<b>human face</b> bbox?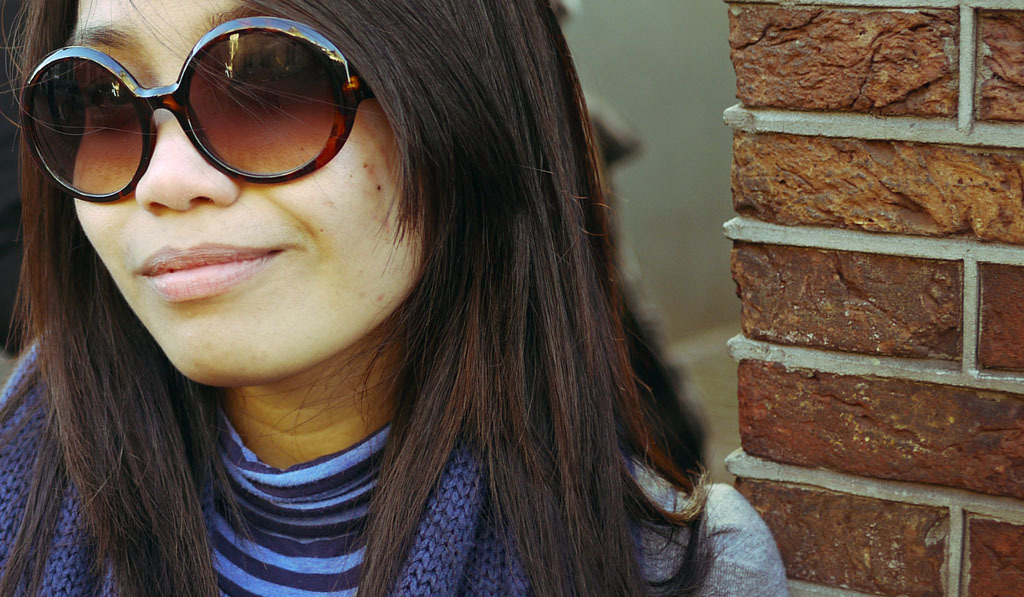
<bbox>21, 2, 420, 376</bbox>
